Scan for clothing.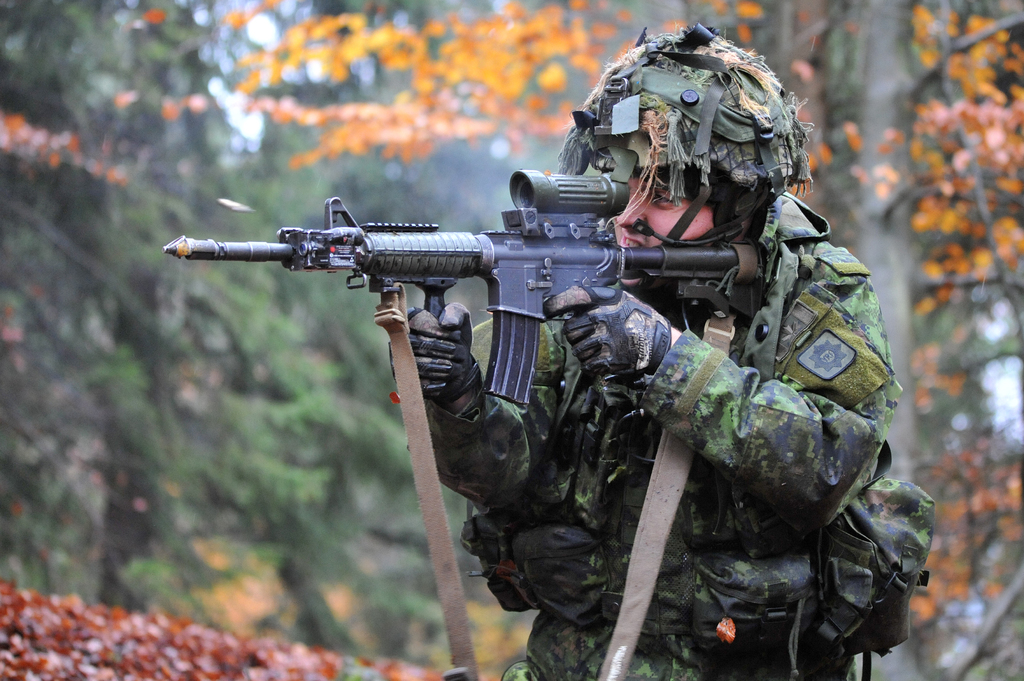
Scan result: [382, 20, 928, 680].
